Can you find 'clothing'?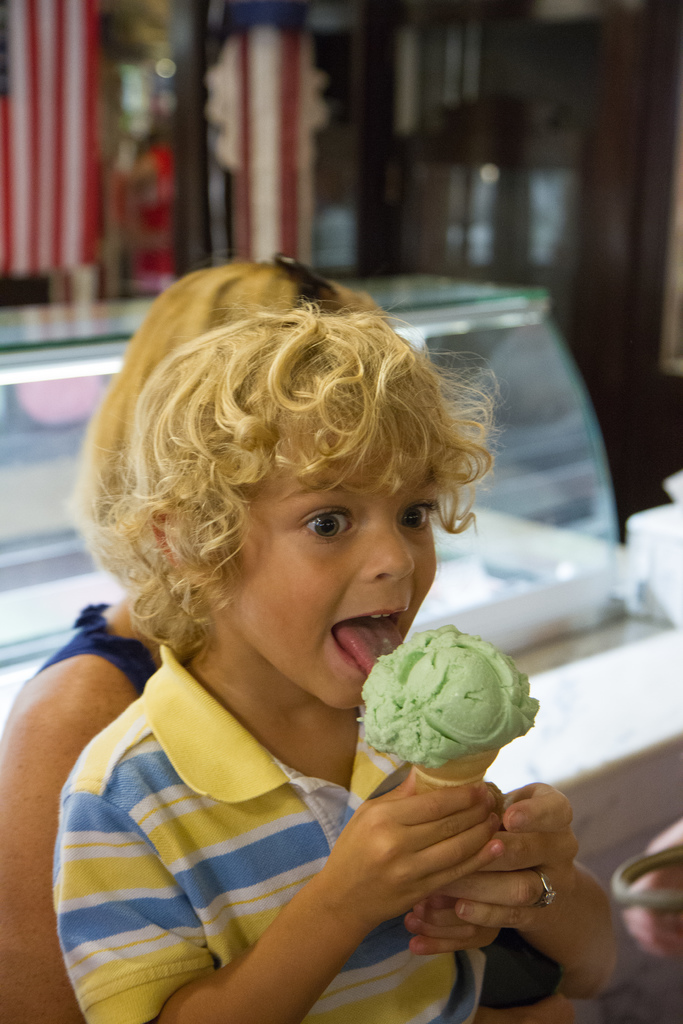
Yes, bounding box: box=[46, 643, 493, 1023].
